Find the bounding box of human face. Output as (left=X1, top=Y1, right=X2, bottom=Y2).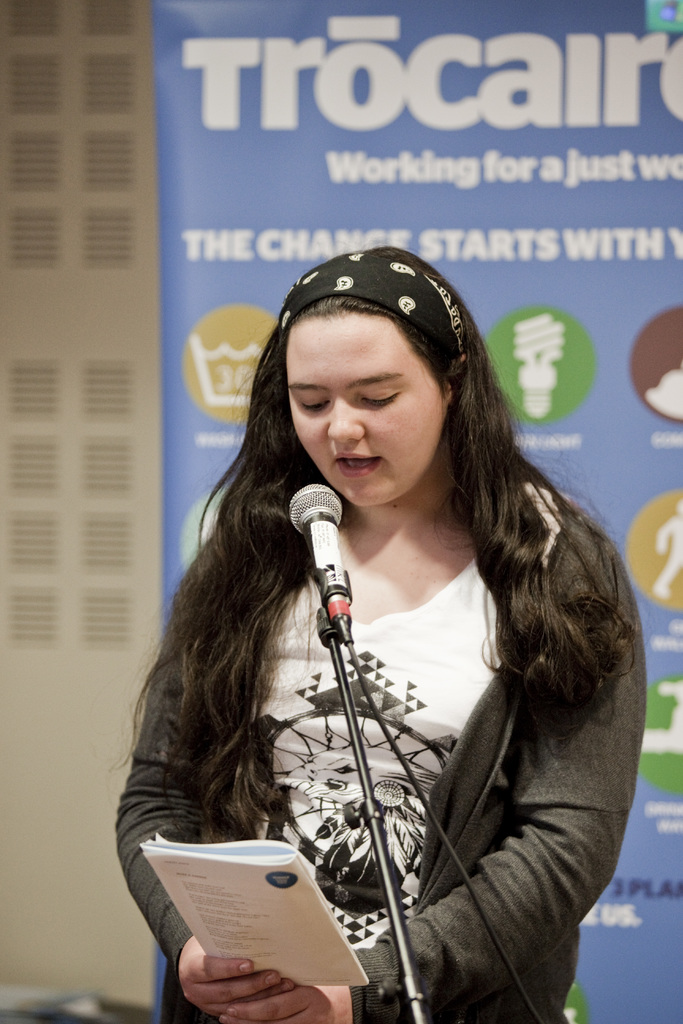
(left=284, top=317, right=440, bottom=507).
